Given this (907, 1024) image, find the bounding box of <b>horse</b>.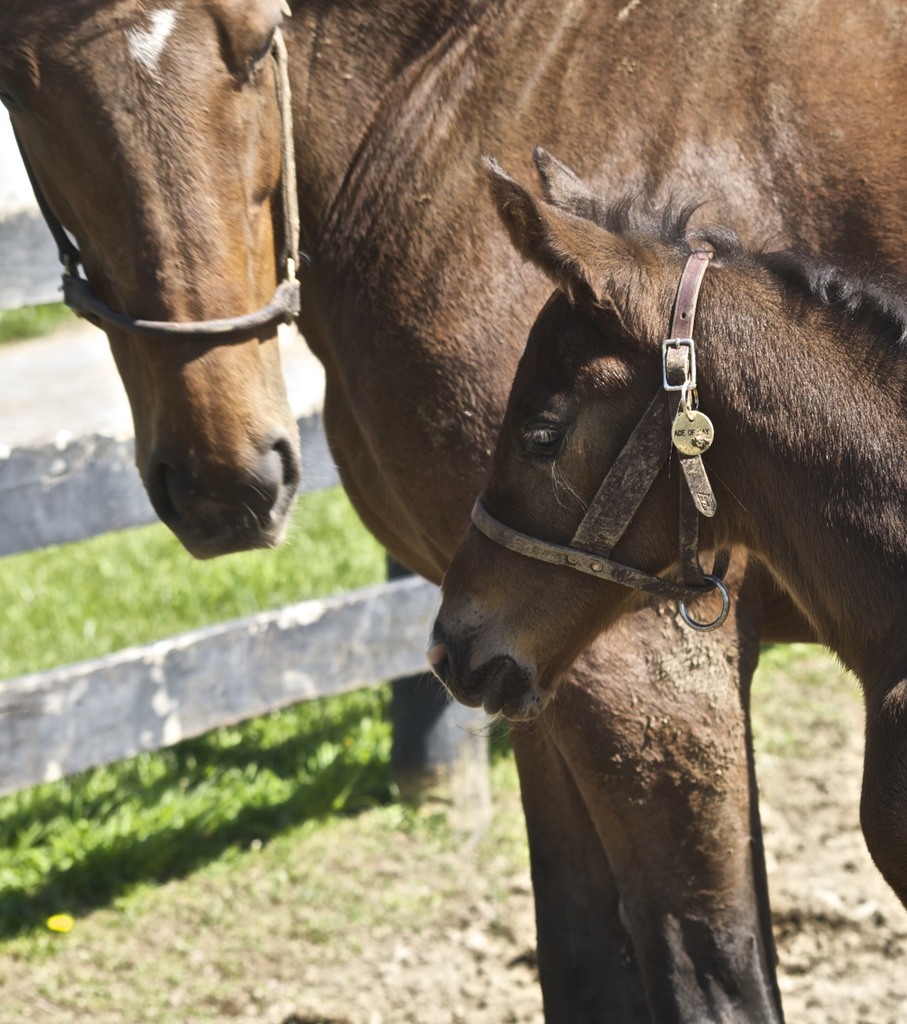
(x1=0, y1=0, x2=906, y2=1023).
